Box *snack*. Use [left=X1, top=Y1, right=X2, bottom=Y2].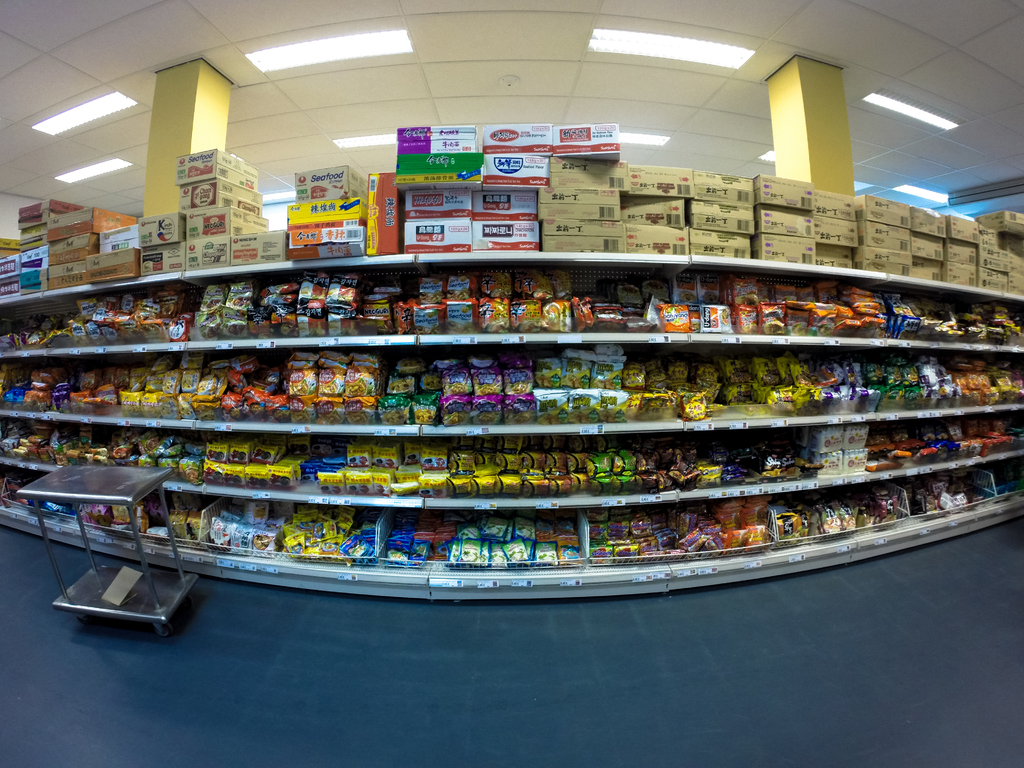
[left=475, top=296, right=508, bottom=335].
